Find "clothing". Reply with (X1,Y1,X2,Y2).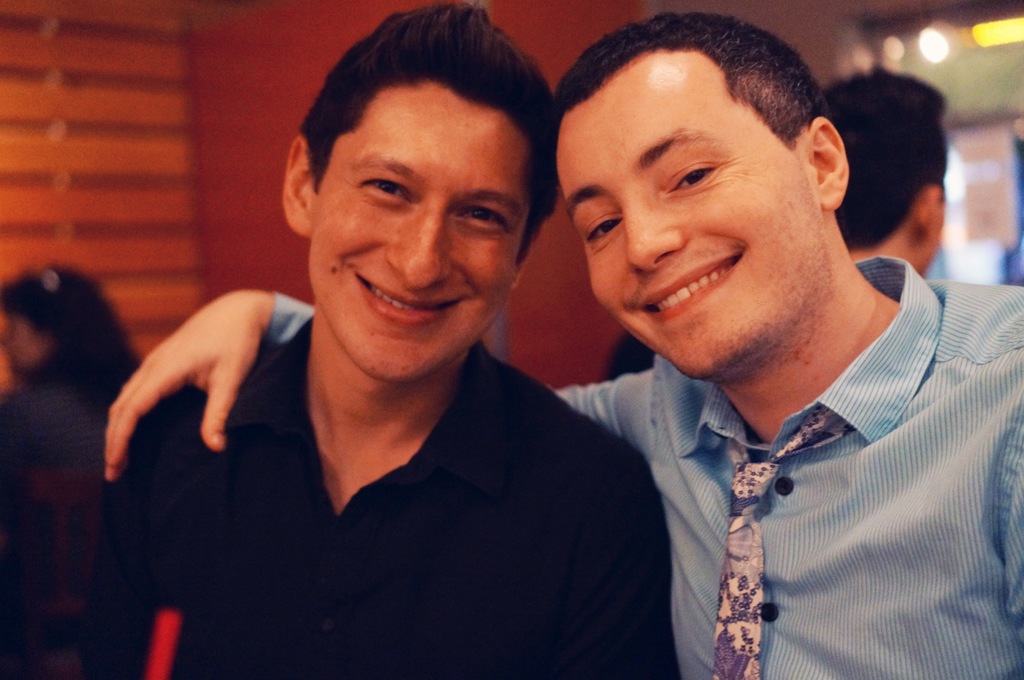
(279,286,1020,679).
